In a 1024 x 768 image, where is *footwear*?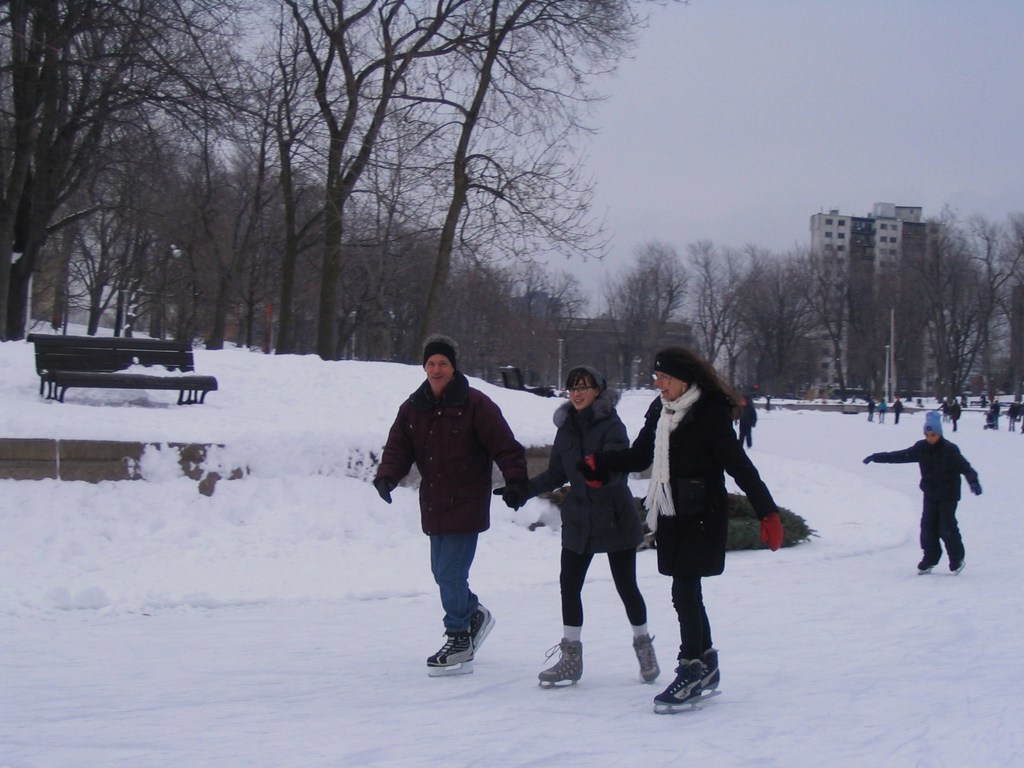
424, 627, 475, 677.
